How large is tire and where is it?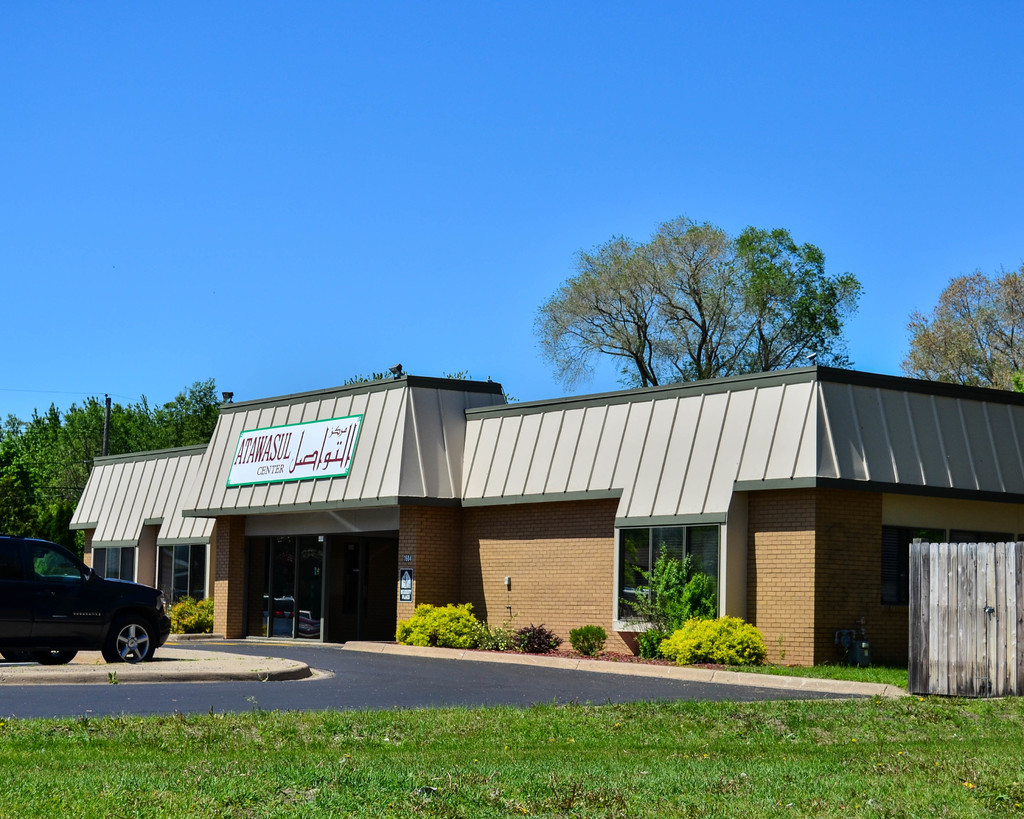
Bounding box: [106,615,154,665].
